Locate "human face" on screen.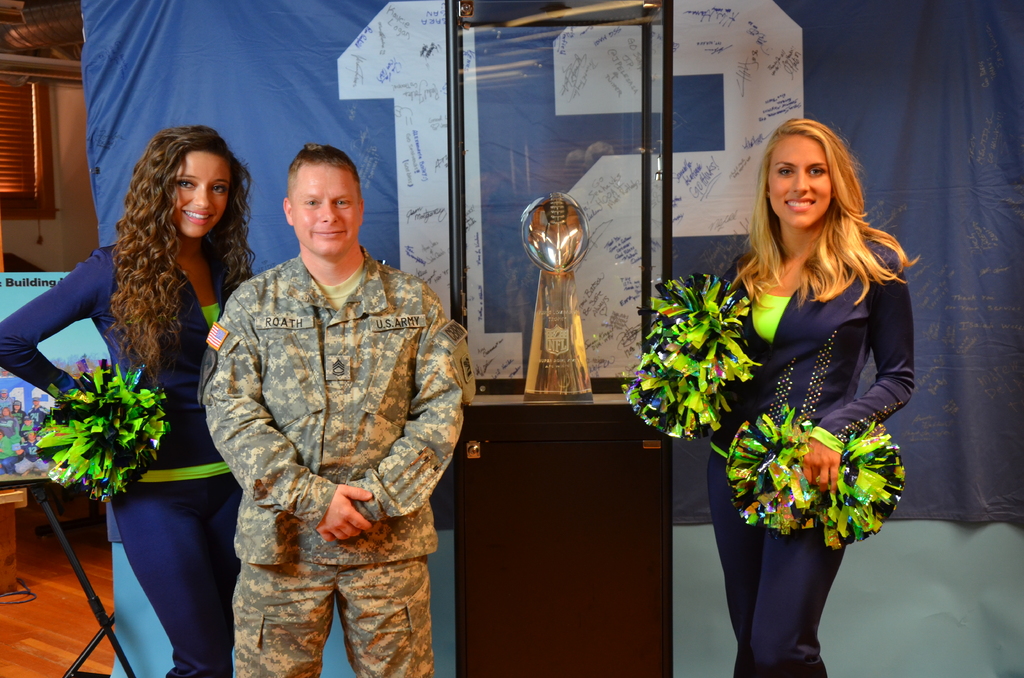
On screen at [768, 131, 835, 231].
